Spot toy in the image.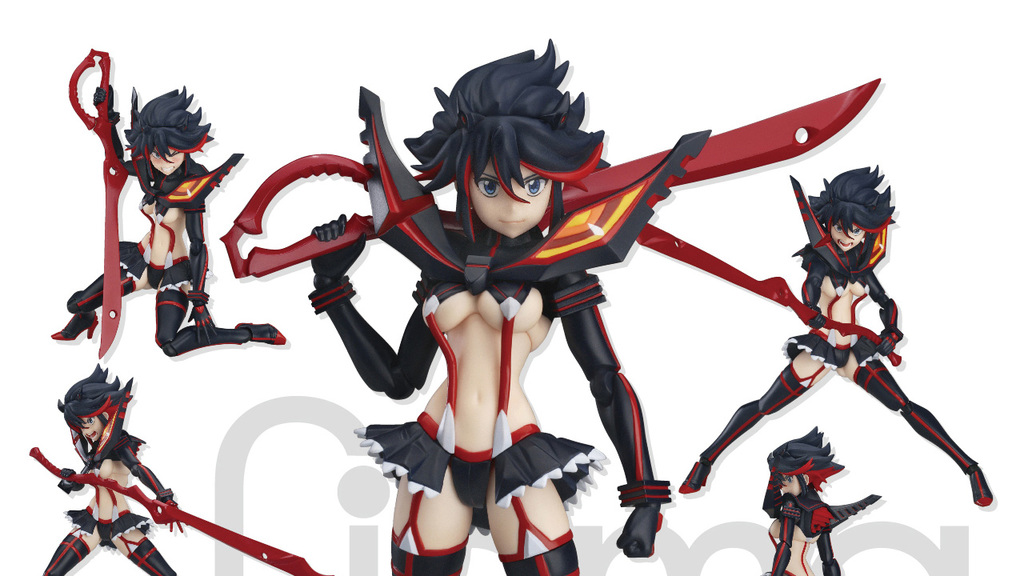
toy found at select_region(22, 367, 318, 575).
